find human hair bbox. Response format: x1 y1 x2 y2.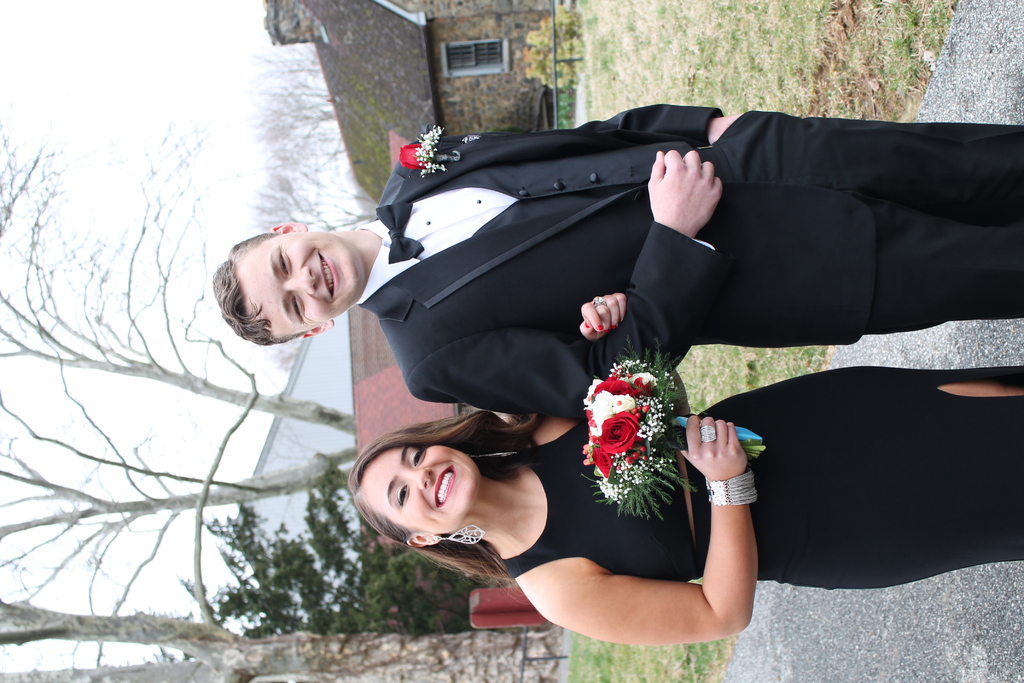
351 418 522 562.
